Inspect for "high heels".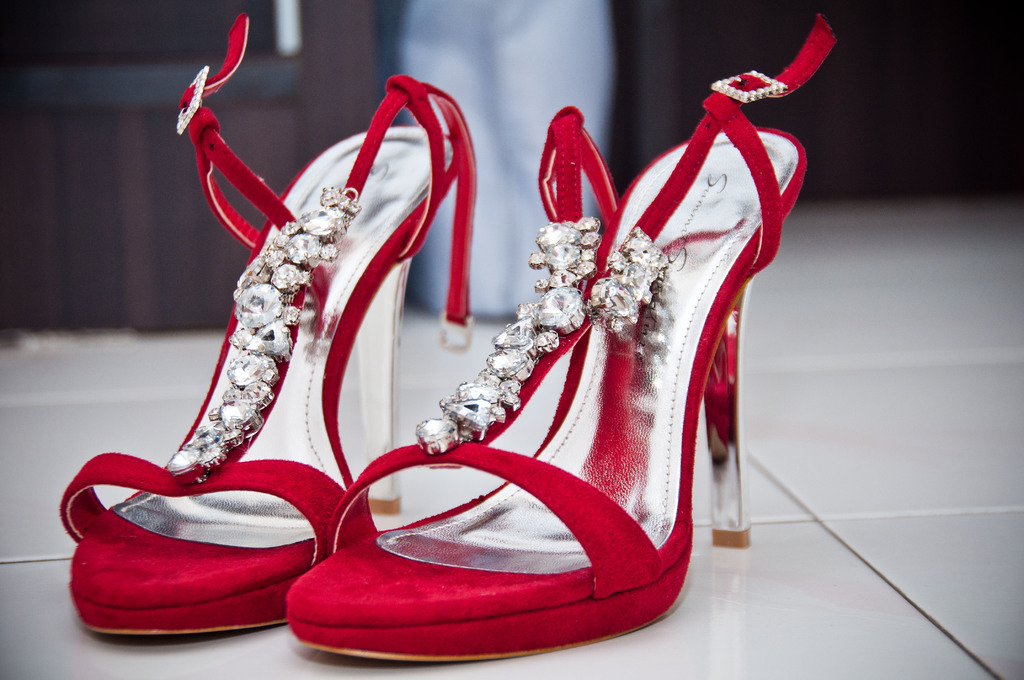
Inspection: {"left": 60, "top": 13, "right": 477, "bottom": 631}.
